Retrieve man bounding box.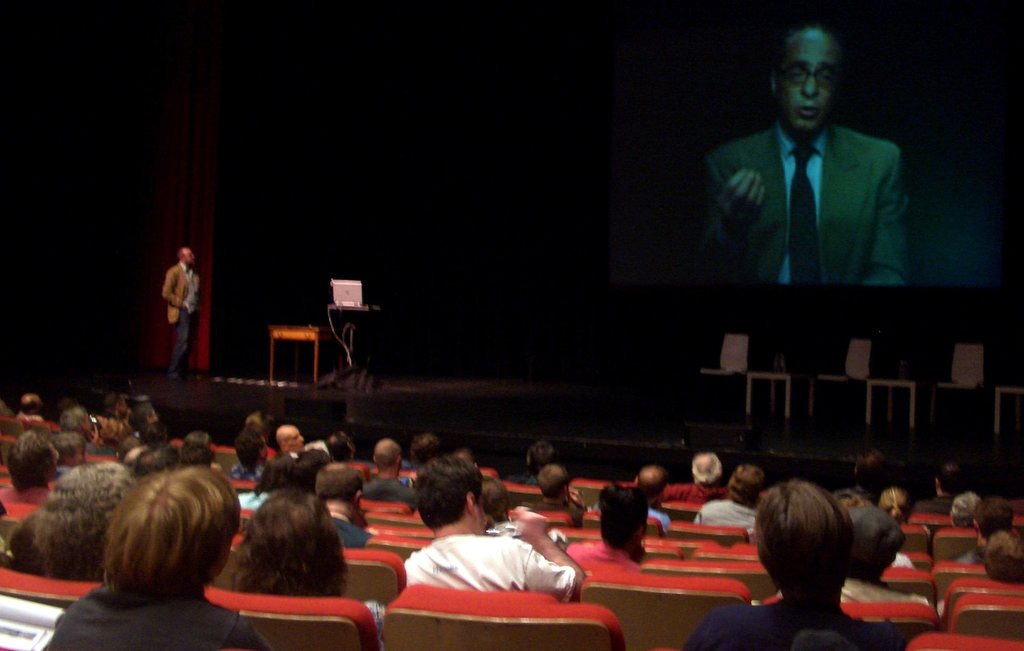
Bounding box: pyautogui.locateOnScreen(630, 465, 668, 527).
